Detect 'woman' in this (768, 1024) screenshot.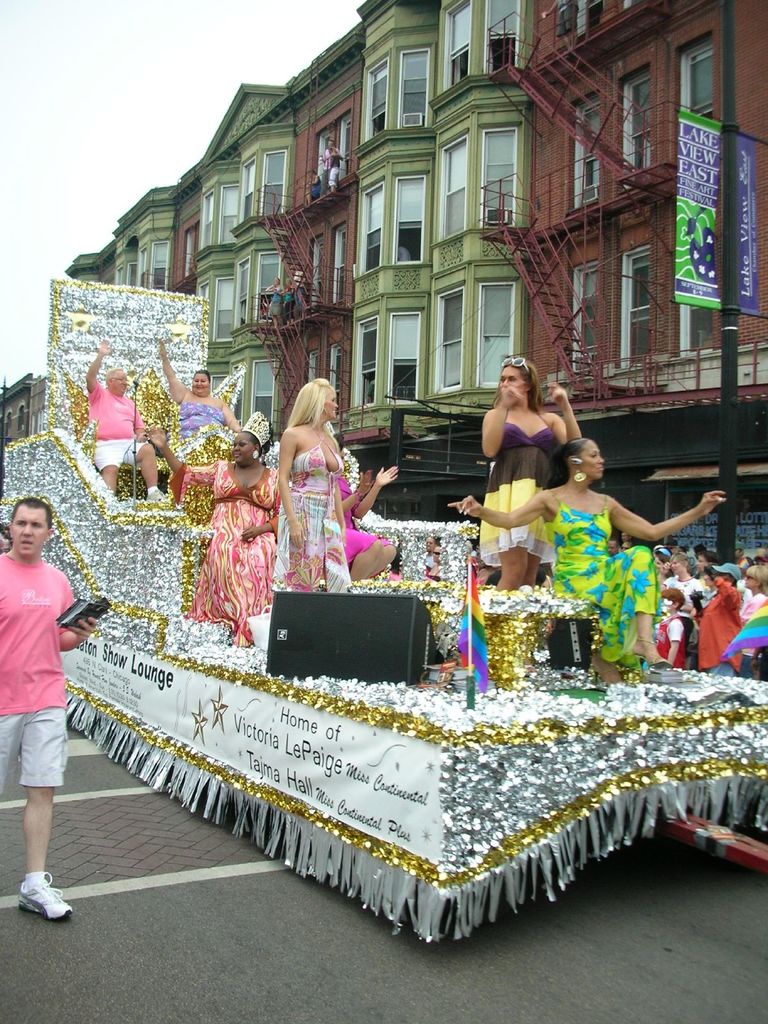
Detection: 145:408:276:646.
